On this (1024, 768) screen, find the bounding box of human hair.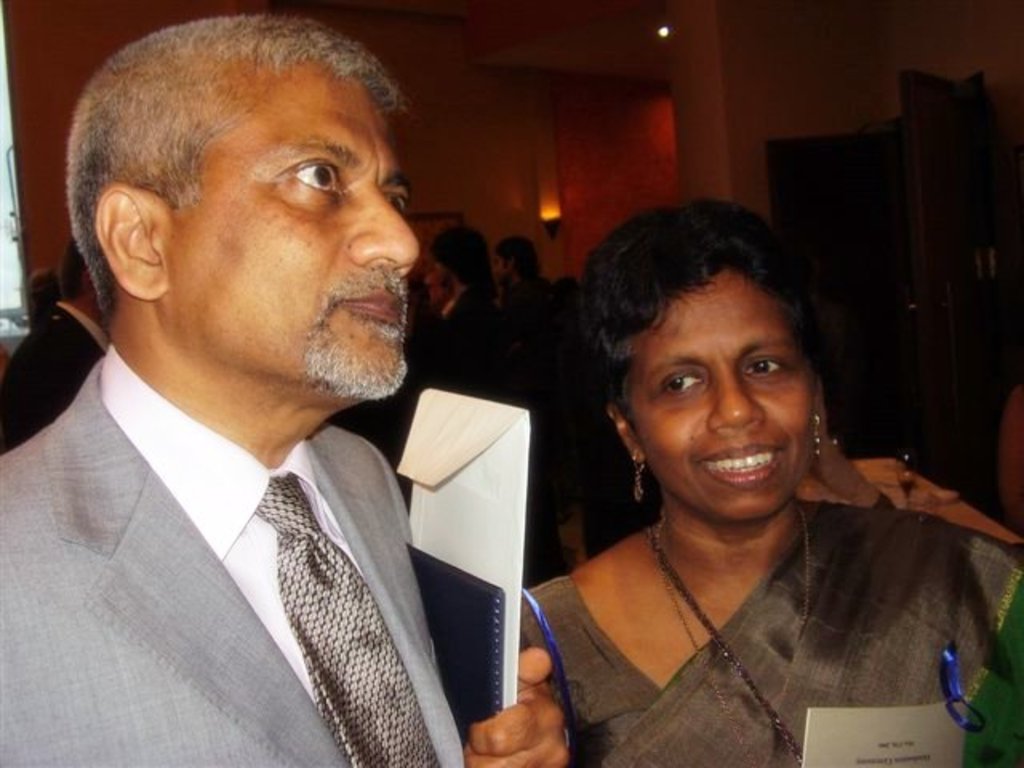
Bounding box: bbox=[486, 229, 542, 272].
